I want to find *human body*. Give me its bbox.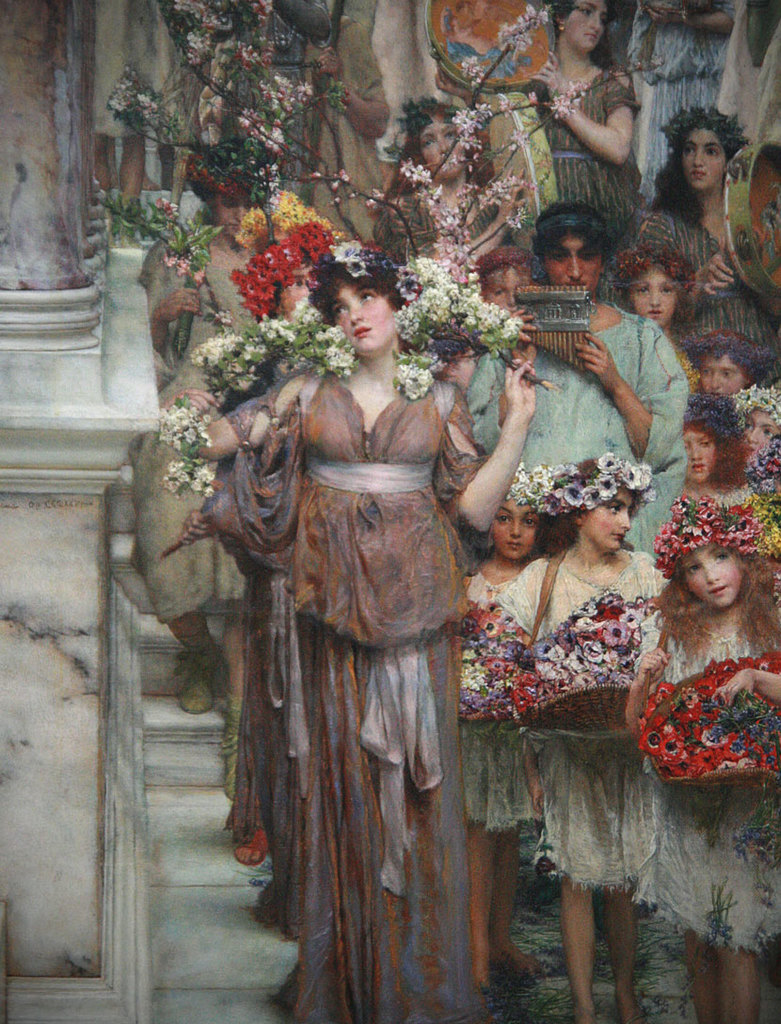
{"x1": 377, "y1": 168, "x2": 528, "y2": 274}.
